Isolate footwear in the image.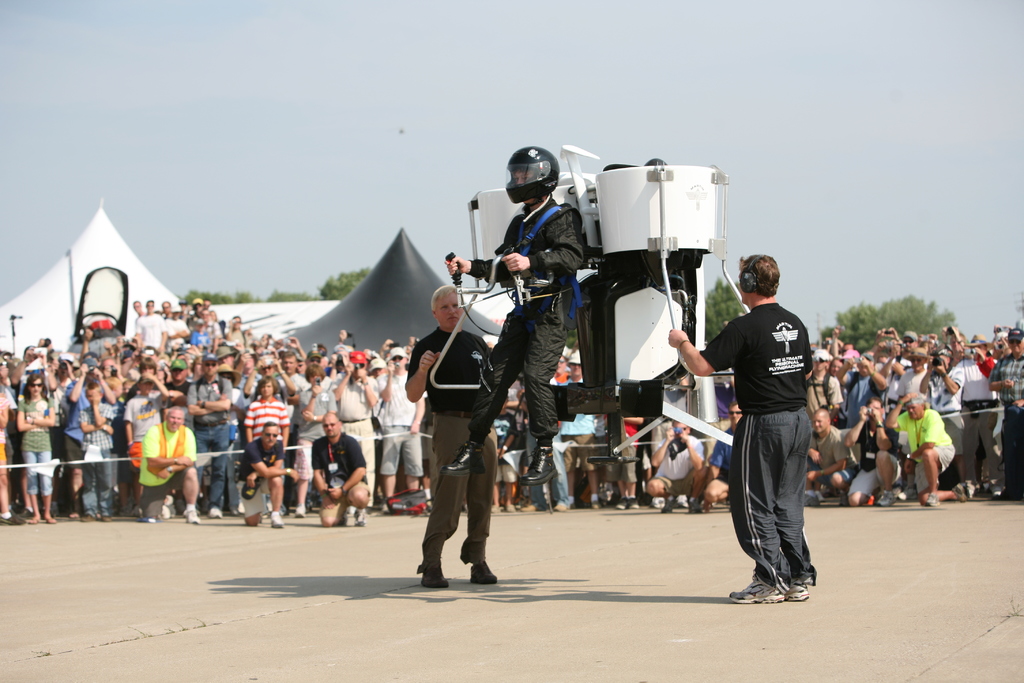
Isolated region: {"left": 730, "top": 569, "right": 785, "bottom": 607}.
